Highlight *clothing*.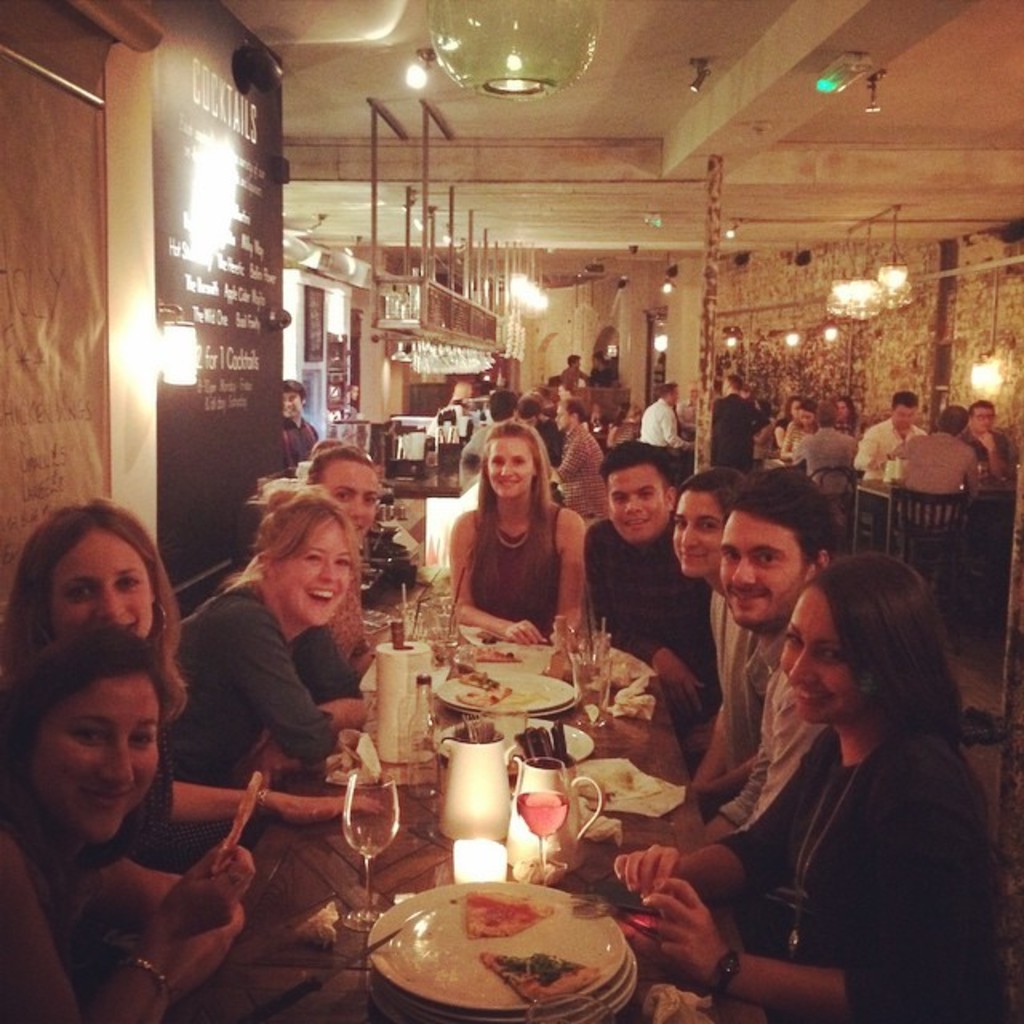
Highlighted region: BBox(584, 518, 710, 733).
